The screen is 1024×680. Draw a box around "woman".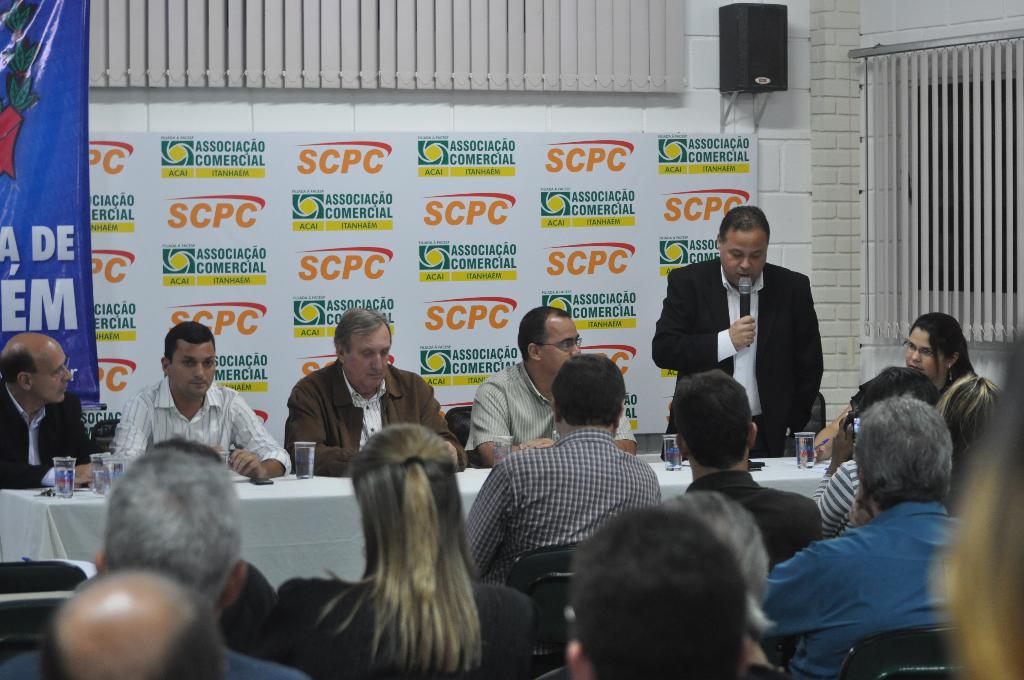
{"left": 659, "top": 490, "right": 796, "bottom": 679}.
